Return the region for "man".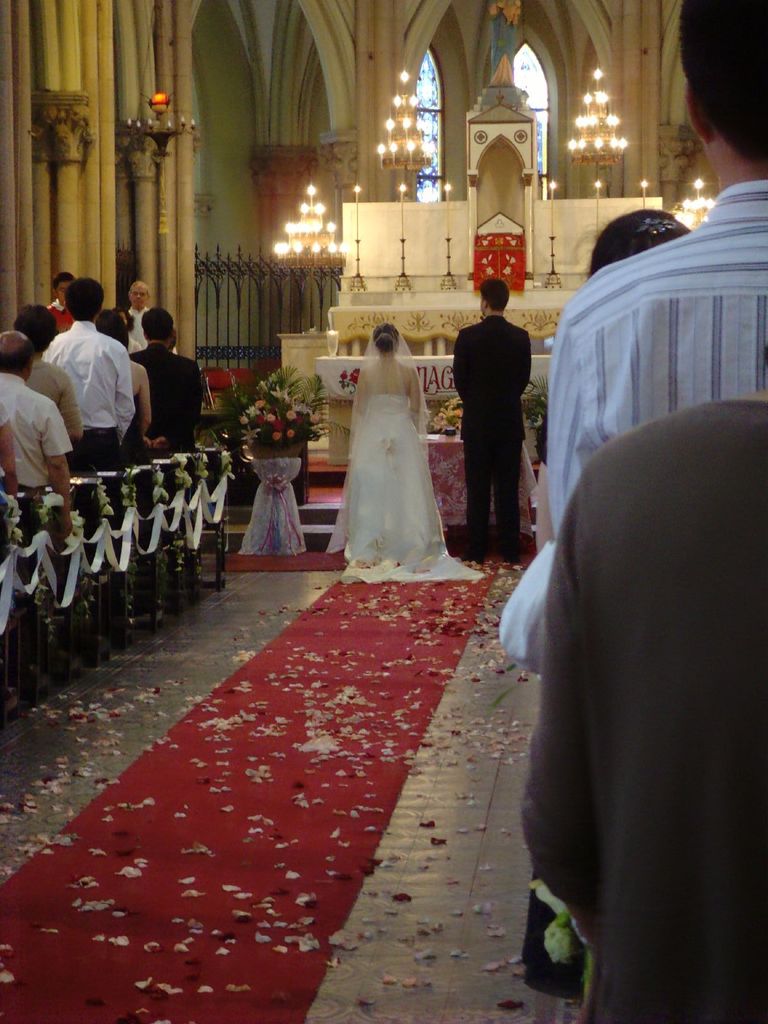
x1=101, y1=305, x2=152, y2=456.
